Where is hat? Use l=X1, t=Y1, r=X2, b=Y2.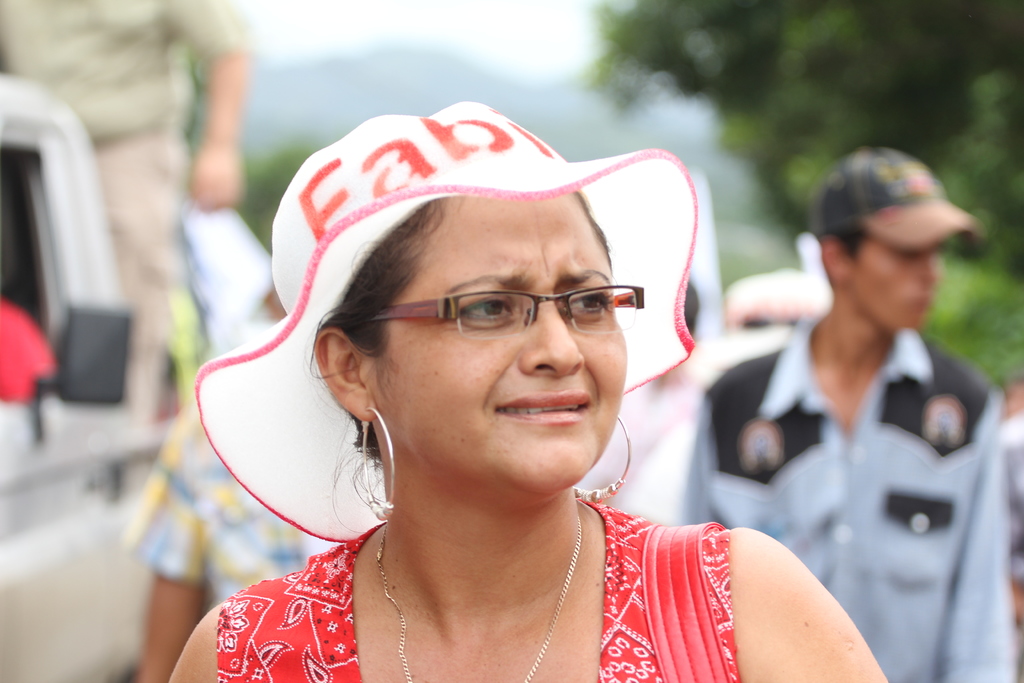
l=808, t=145, r=983, b=252.
